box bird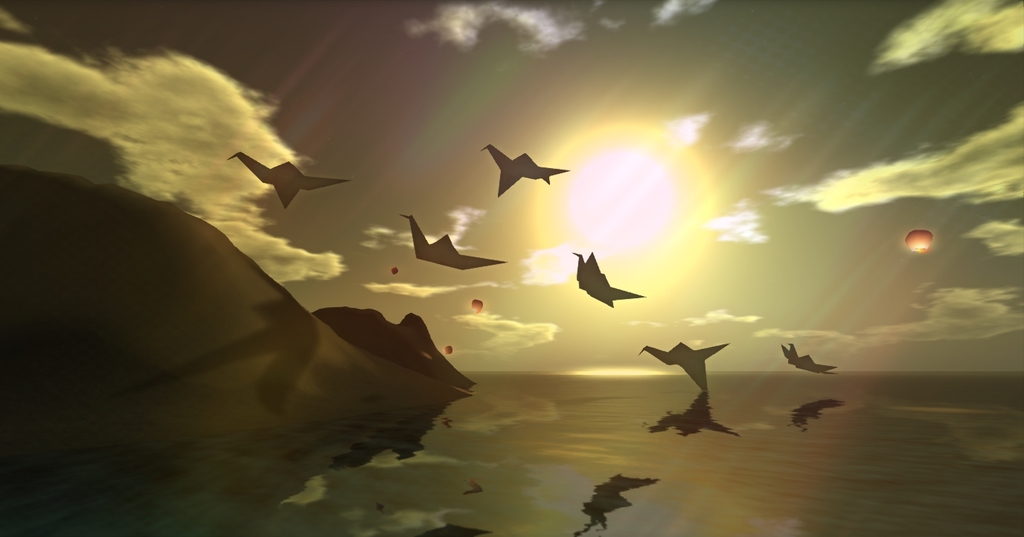
detection(398, 215, 511, 272)
